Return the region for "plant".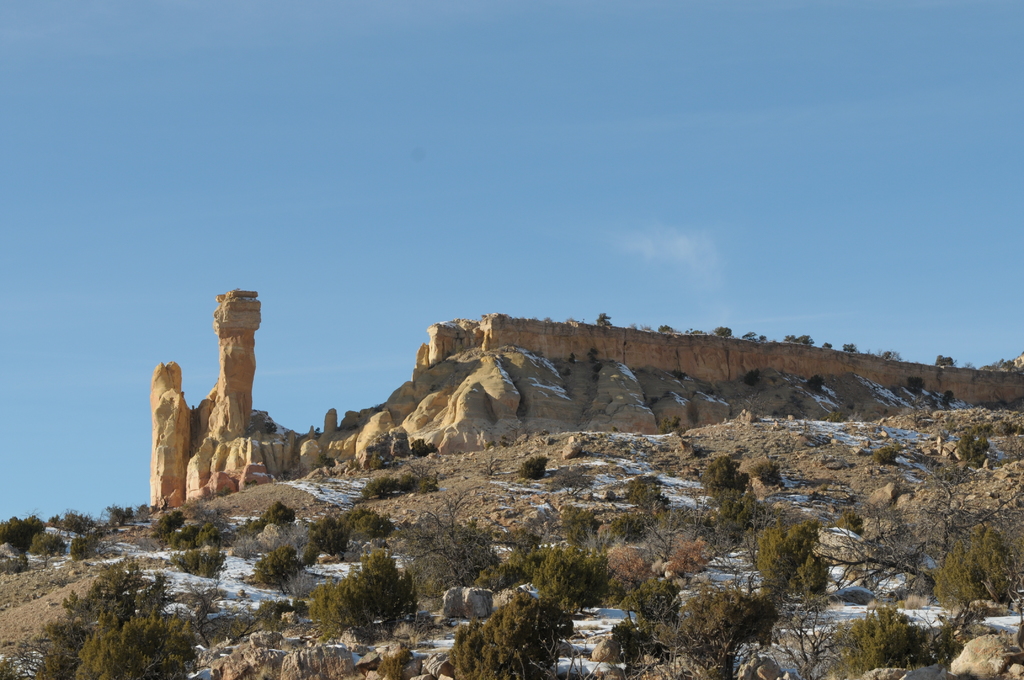
region(369, 450, 394, 468).
